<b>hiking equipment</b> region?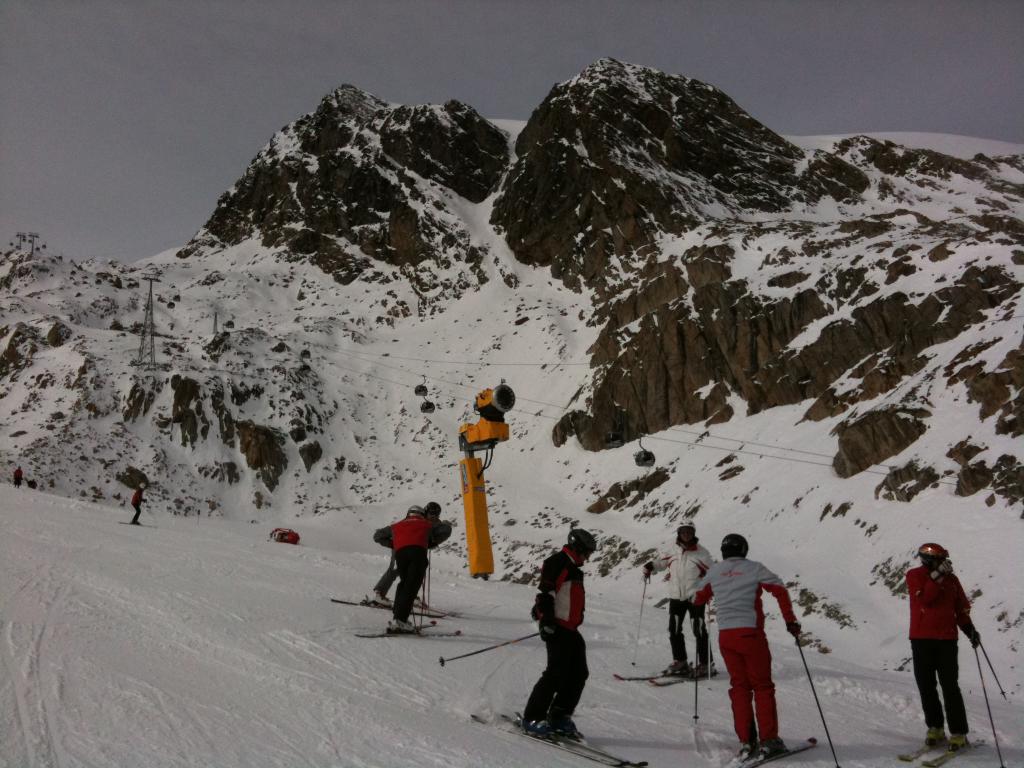
Rect(977, 639, 1007, 698)
